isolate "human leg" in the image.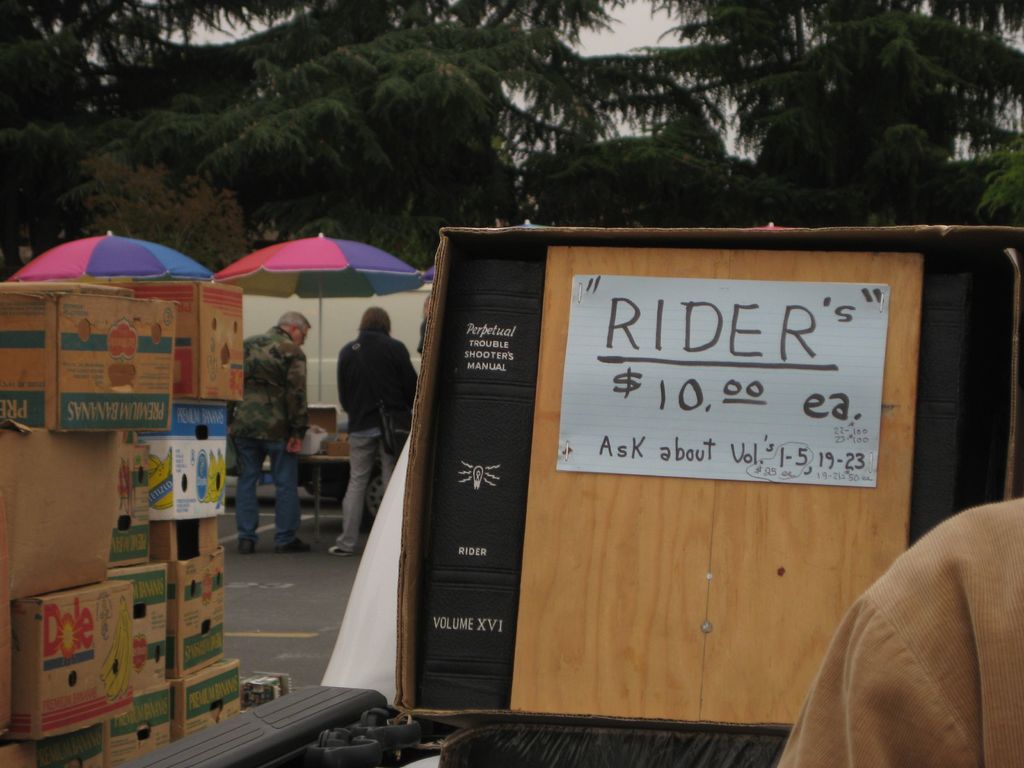
Isolated region: select_region(328, 435, 374, 557).
